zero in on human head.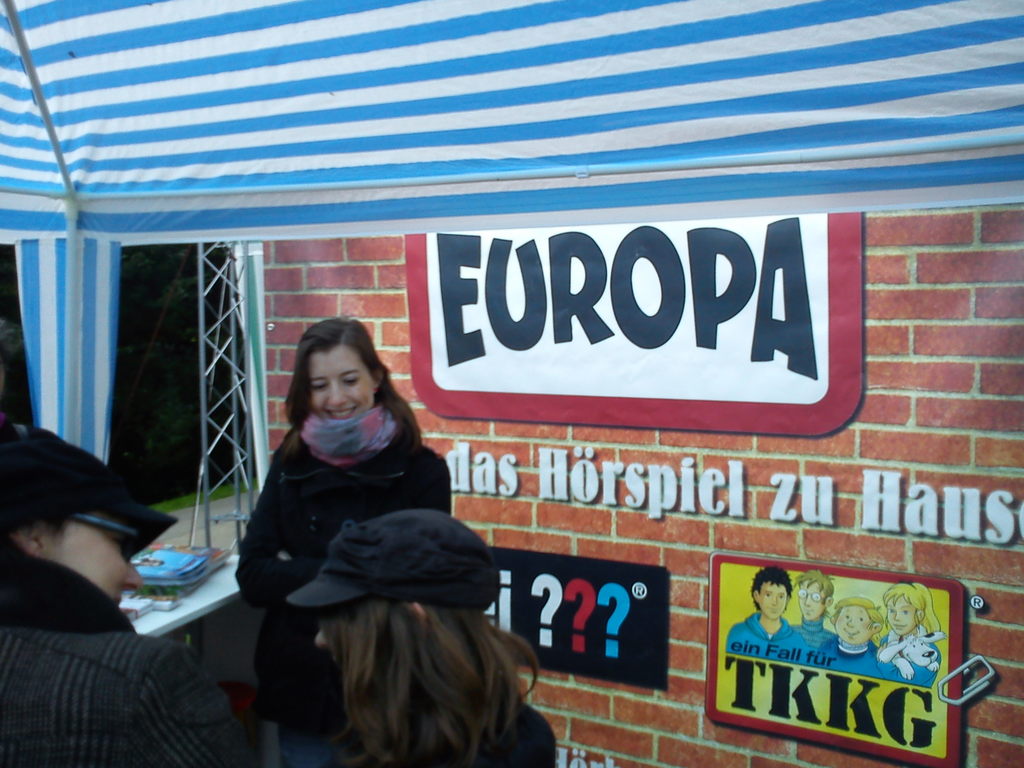
Zeroed in: 1,426,150,614.
